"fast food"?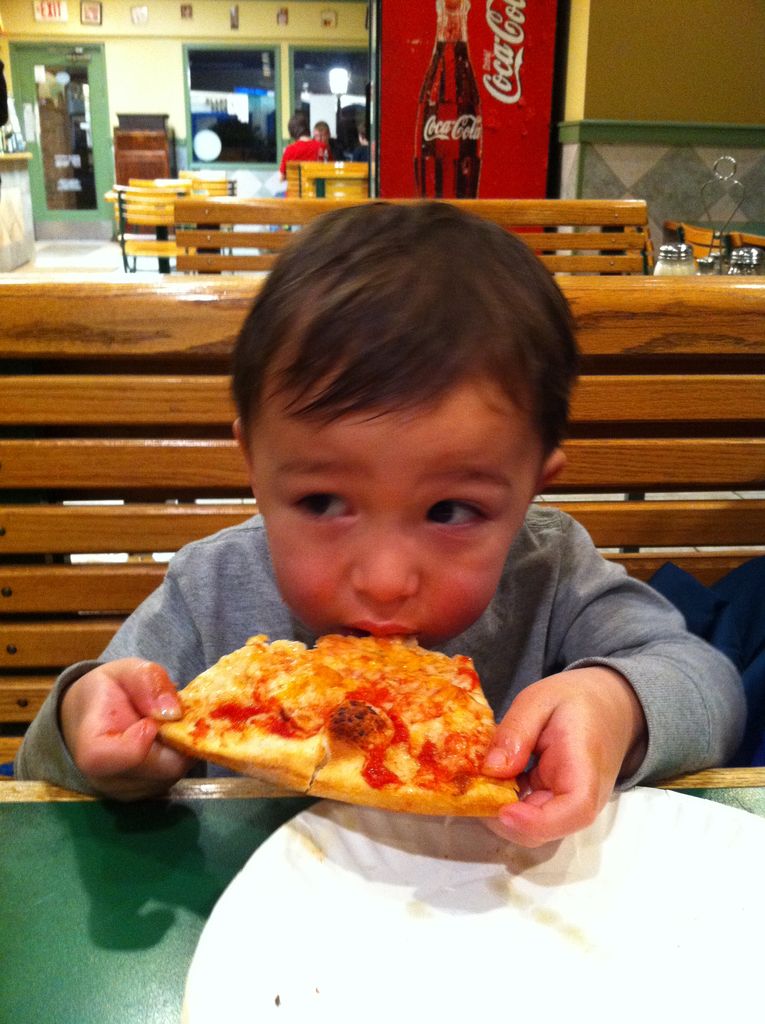
crop(143, 617, 523, 826)
